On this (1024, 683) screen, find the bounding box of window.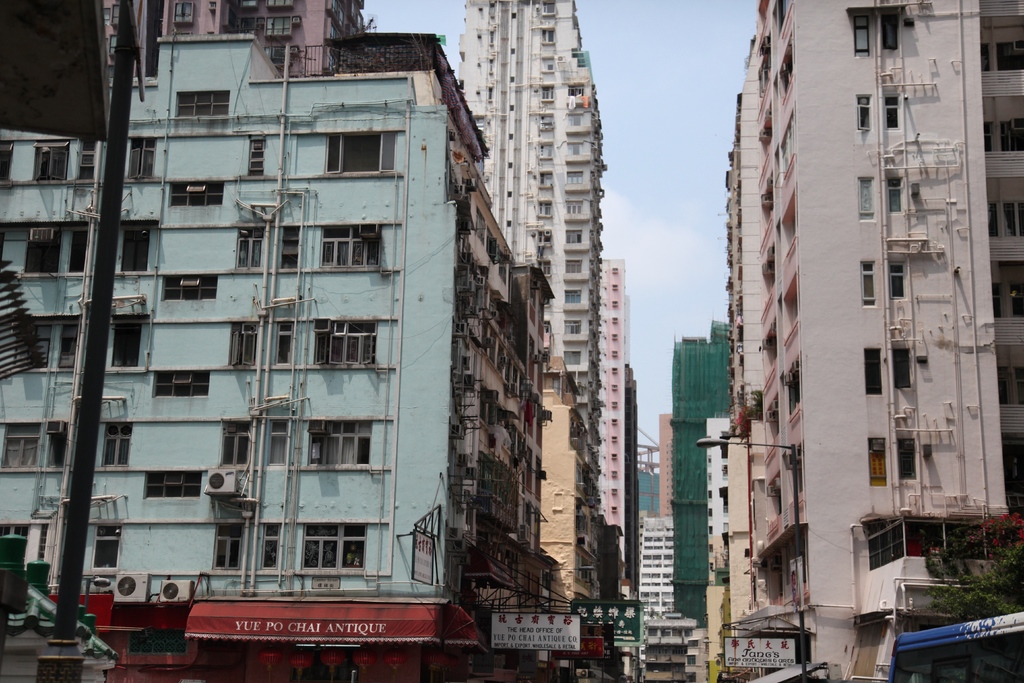
Bounding box: locate(90, 523, 122, 570).
